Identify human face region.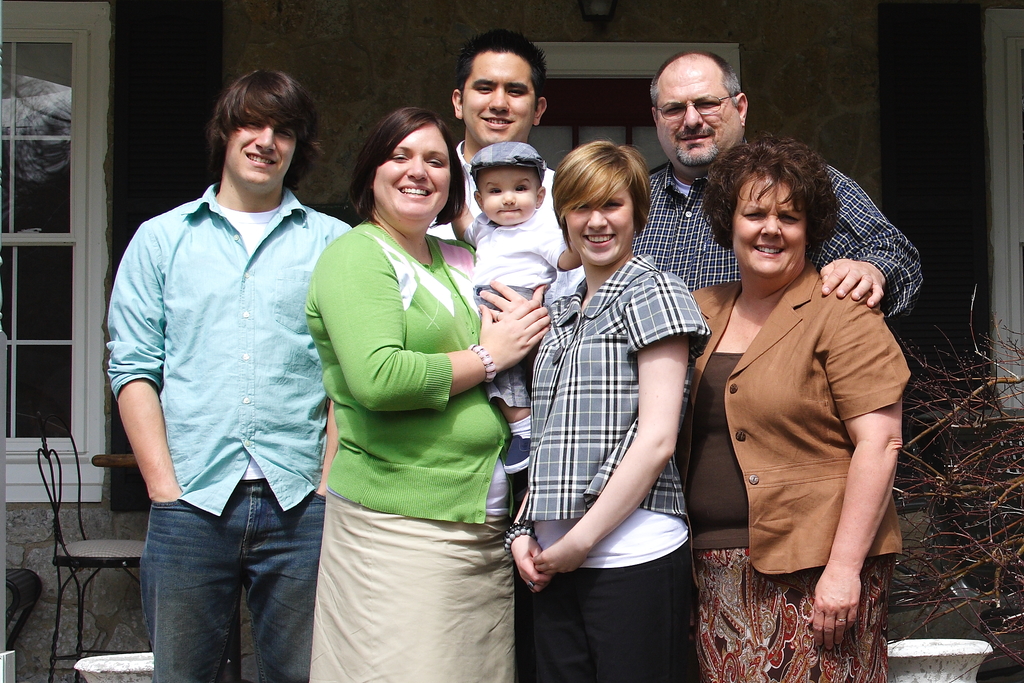
Region: [462, 50, 534, 140].
